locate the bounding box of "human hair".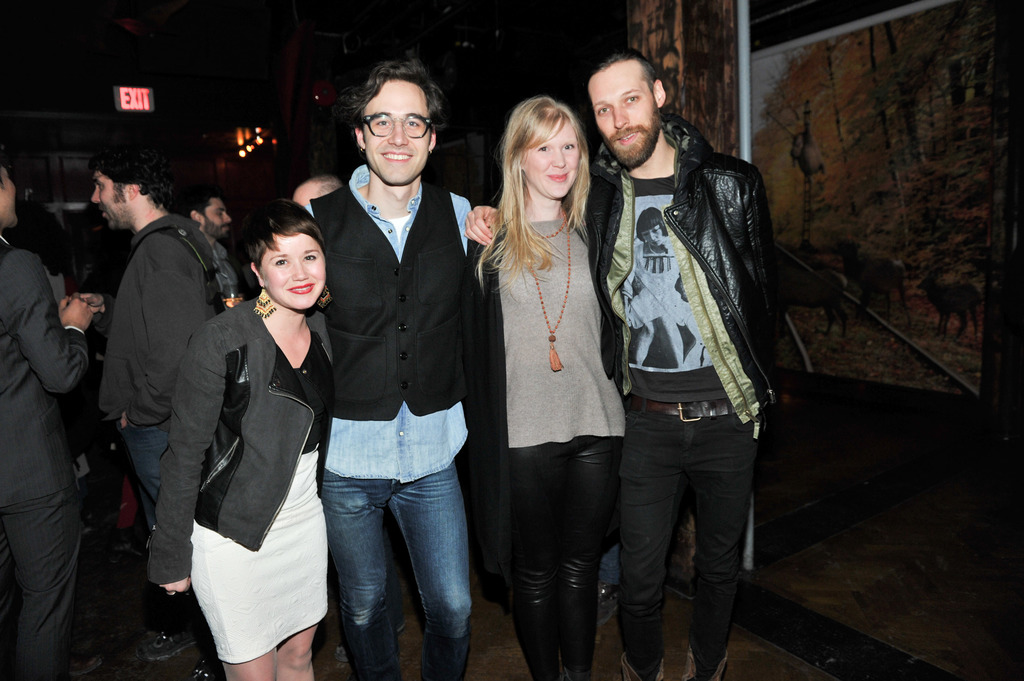
Bounding box: region(240, 197, 326, 271).
